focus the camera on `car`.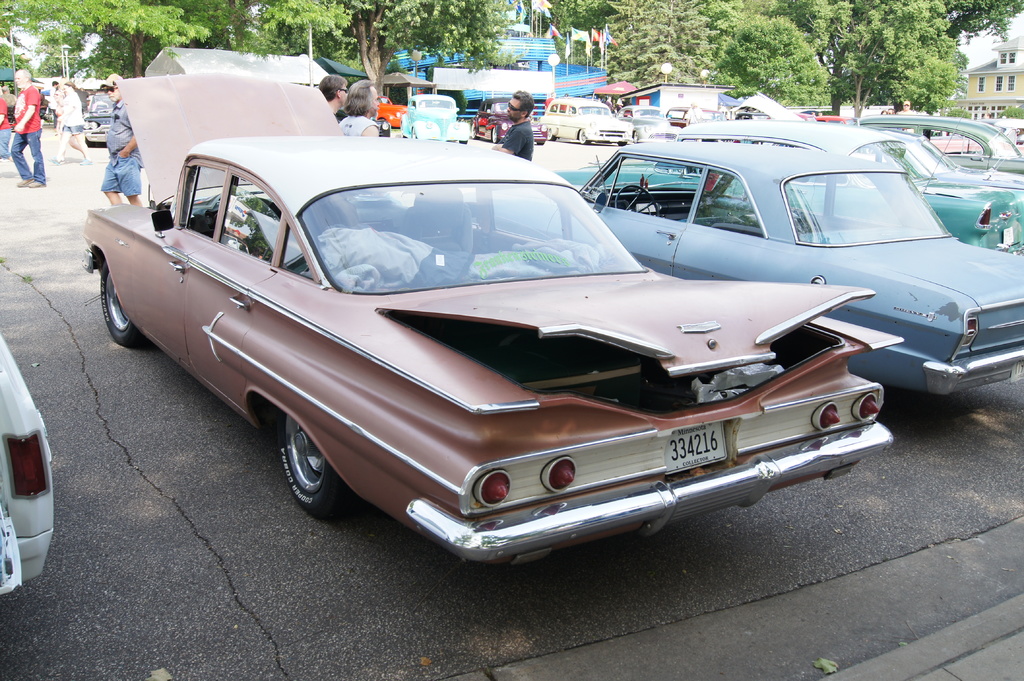
Focus region: {"x1": 364, "y1": 92, "x2": 406, "y2": 132}.
